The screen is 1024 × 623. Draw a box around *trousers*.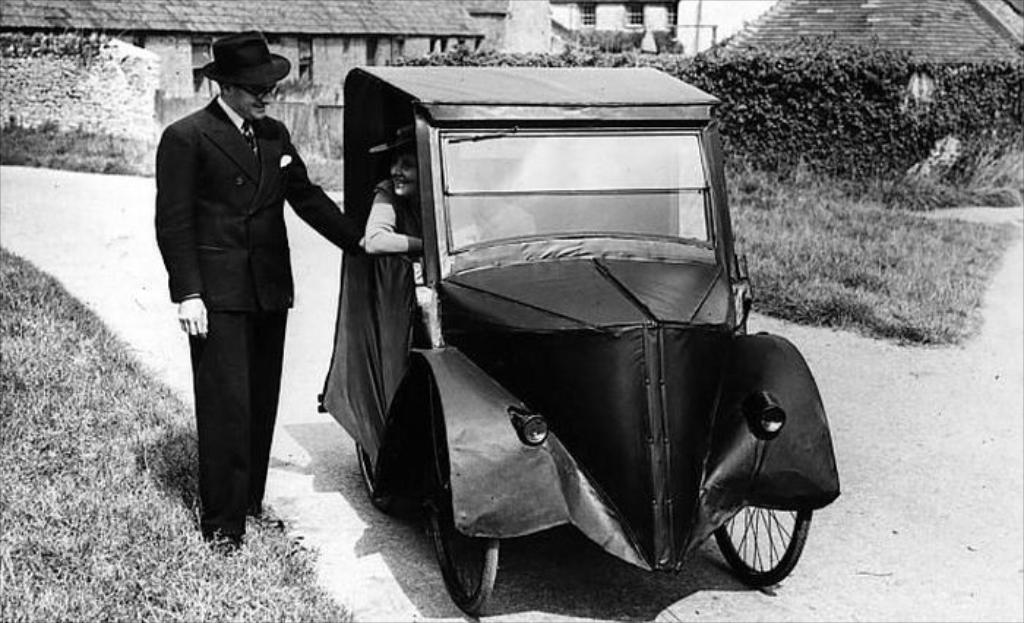
region(187, 306, 290, 538).
